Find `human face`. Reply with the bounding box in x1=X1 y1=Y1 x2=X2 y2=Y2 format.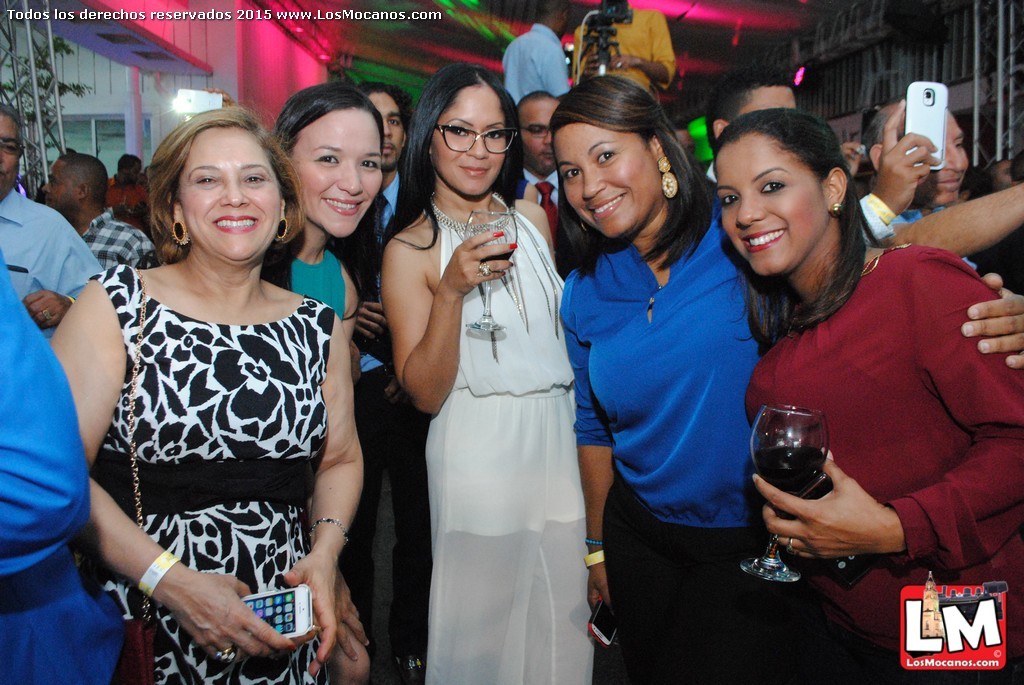
x1=726 y1=80 x2=794 y2=115.
